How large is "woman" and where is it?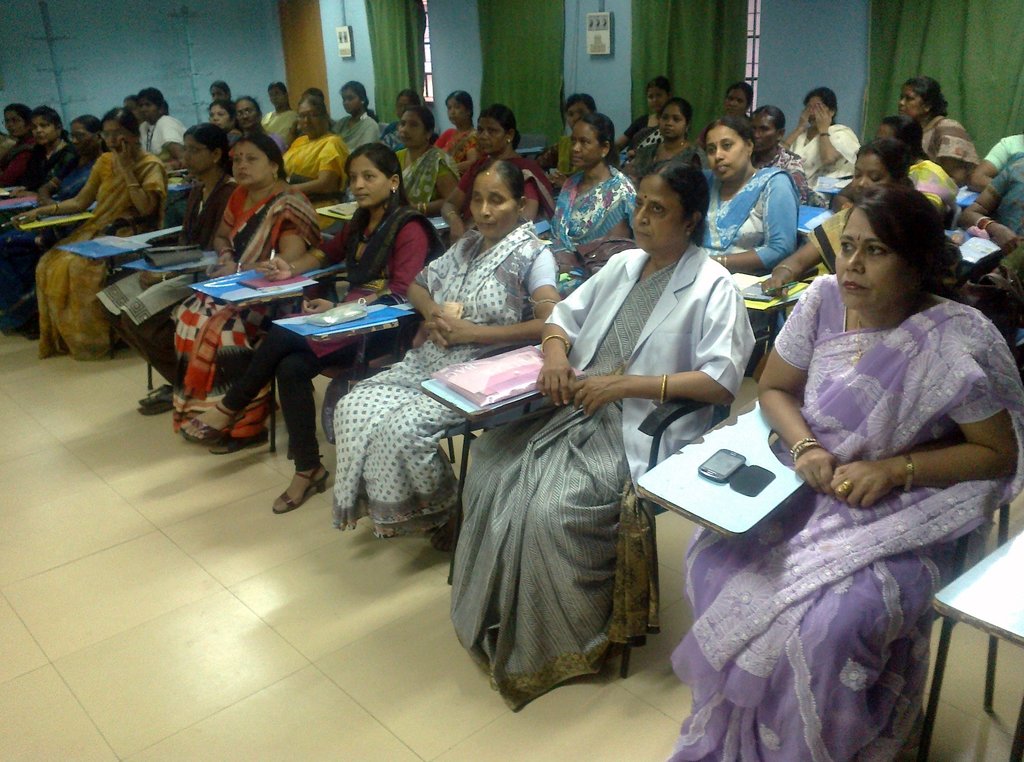
Bounding box: bbox(612, 76, 678, 161).
